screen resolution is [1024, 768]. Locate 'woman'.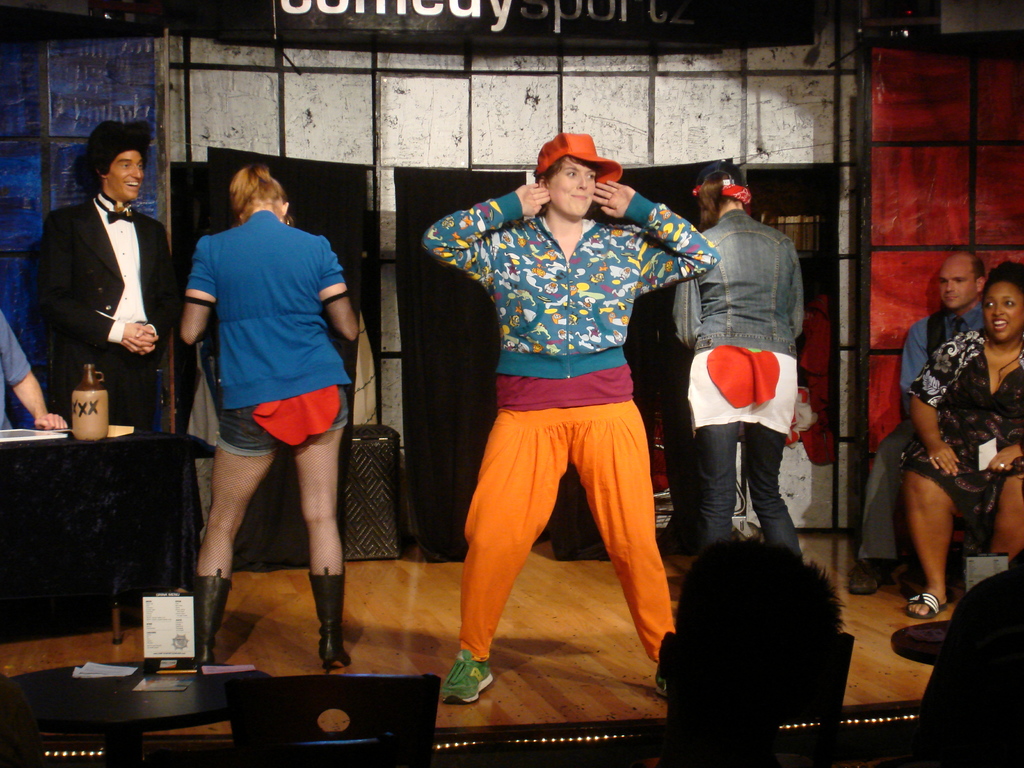
[419,131,726,704].
